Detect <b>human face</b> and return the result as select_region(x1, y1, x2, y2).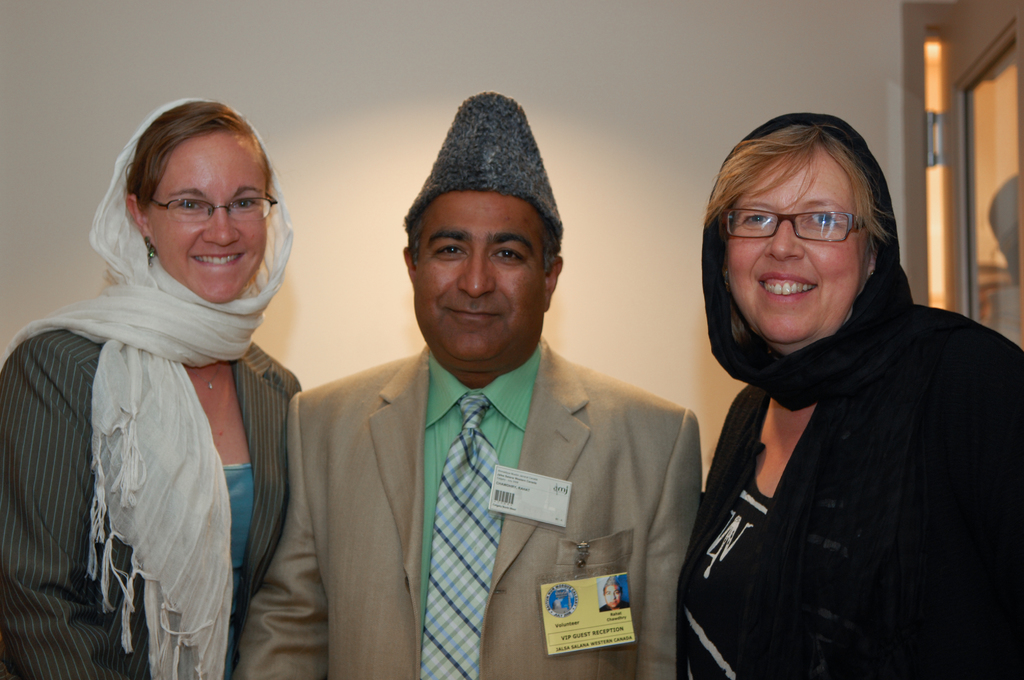
select_region(138, 135, 275, 300).
